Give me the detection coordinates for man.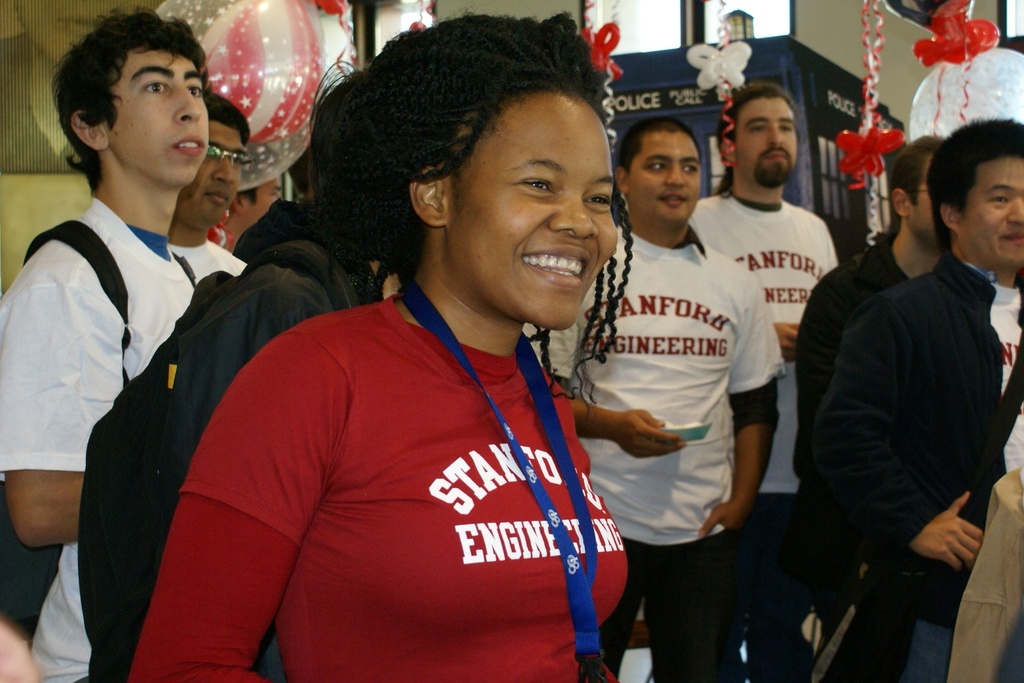
[left=524, top=117, right=783, bottom=682].
